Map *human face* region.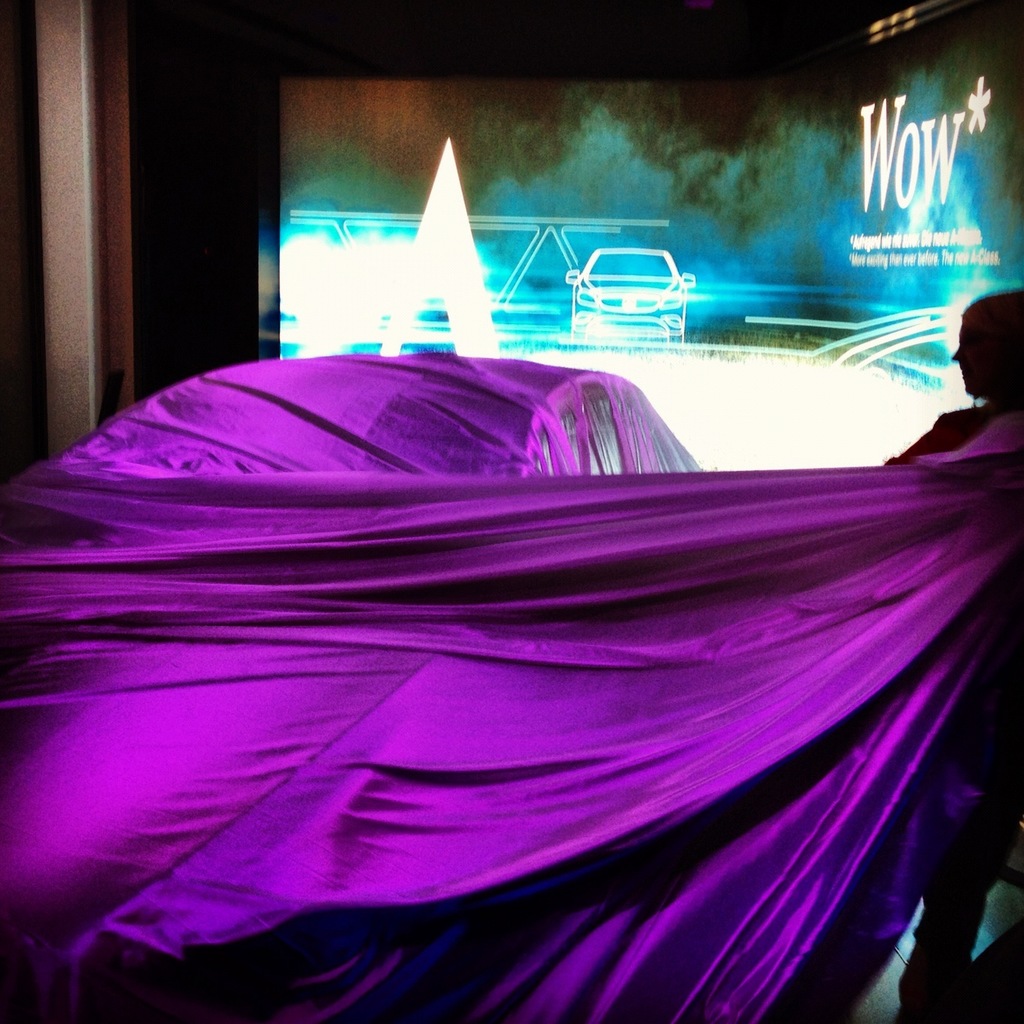
Mapped to Rect(948, 320, 987, 402).
